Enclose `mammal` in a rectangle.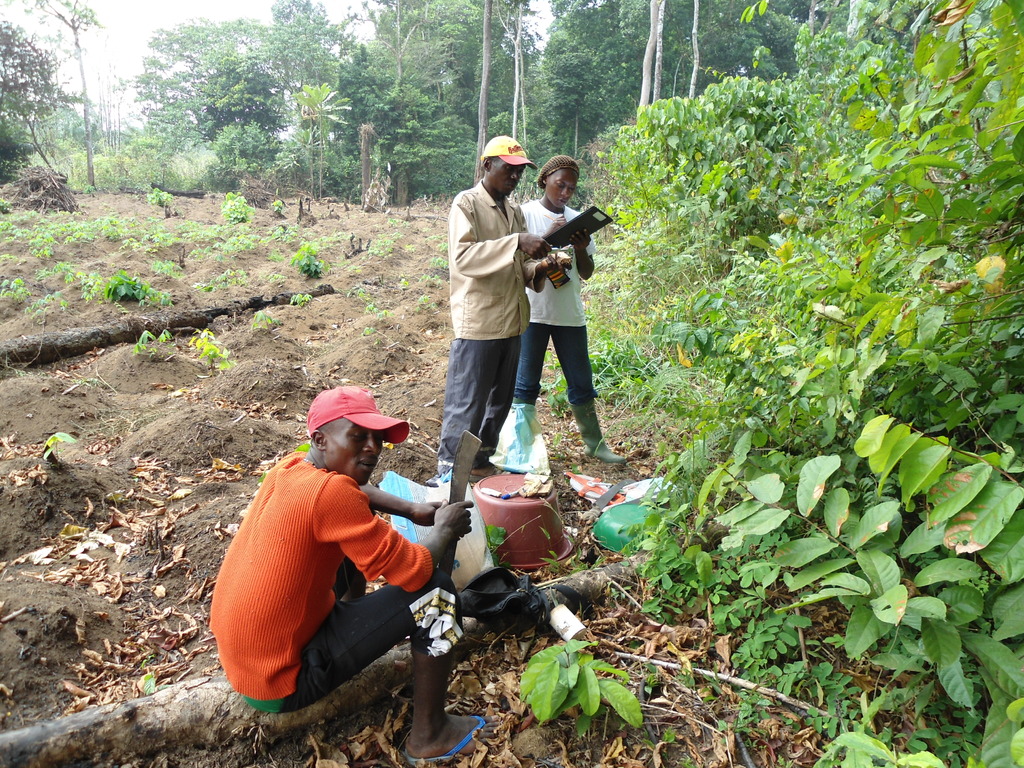
region(436, 135, 570, 486).
